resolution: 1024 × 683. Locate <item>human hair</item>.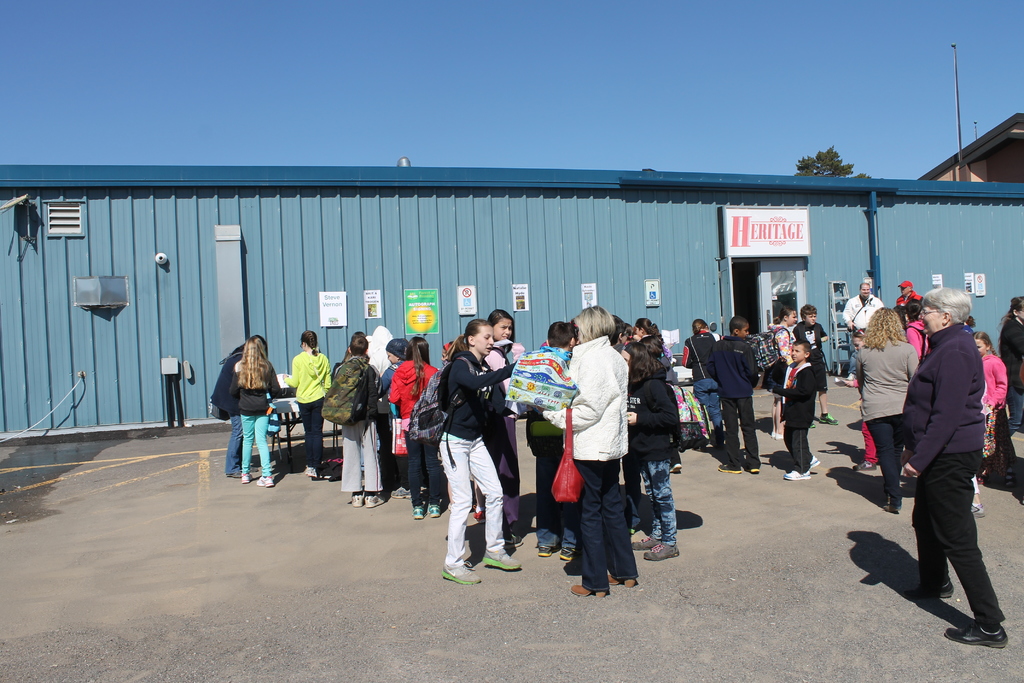
[left=729, top=315, right=748, bottom=336].
